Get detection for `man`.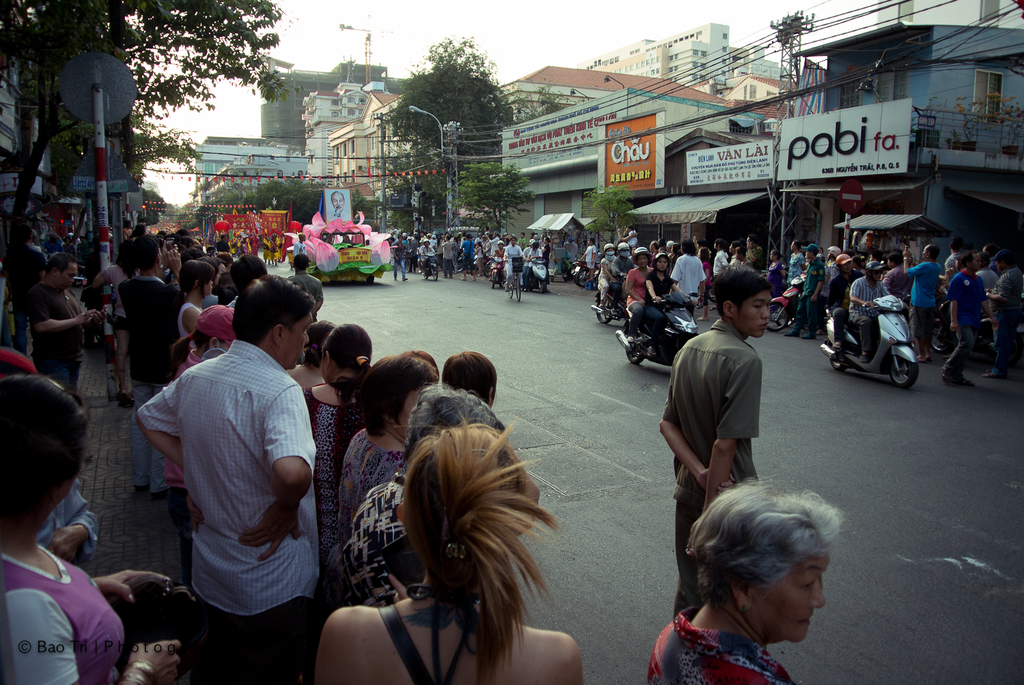
Detection: detection(438, 235, 460, 280).
